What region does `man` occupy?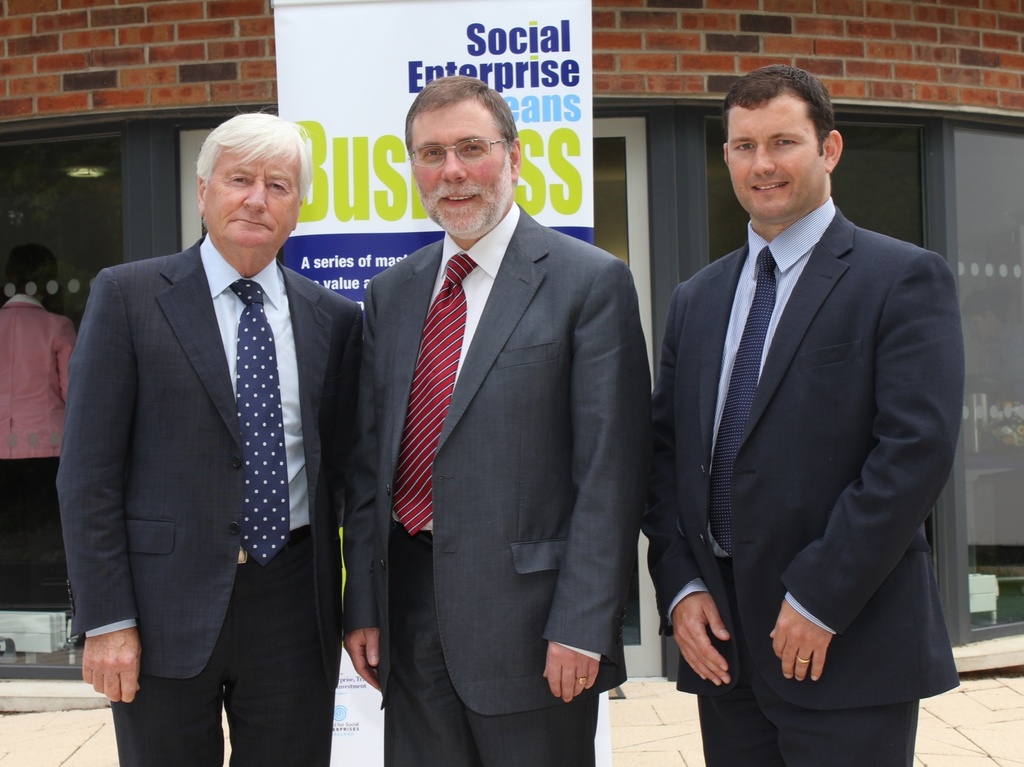
crop(66, 101, 356, 757).
